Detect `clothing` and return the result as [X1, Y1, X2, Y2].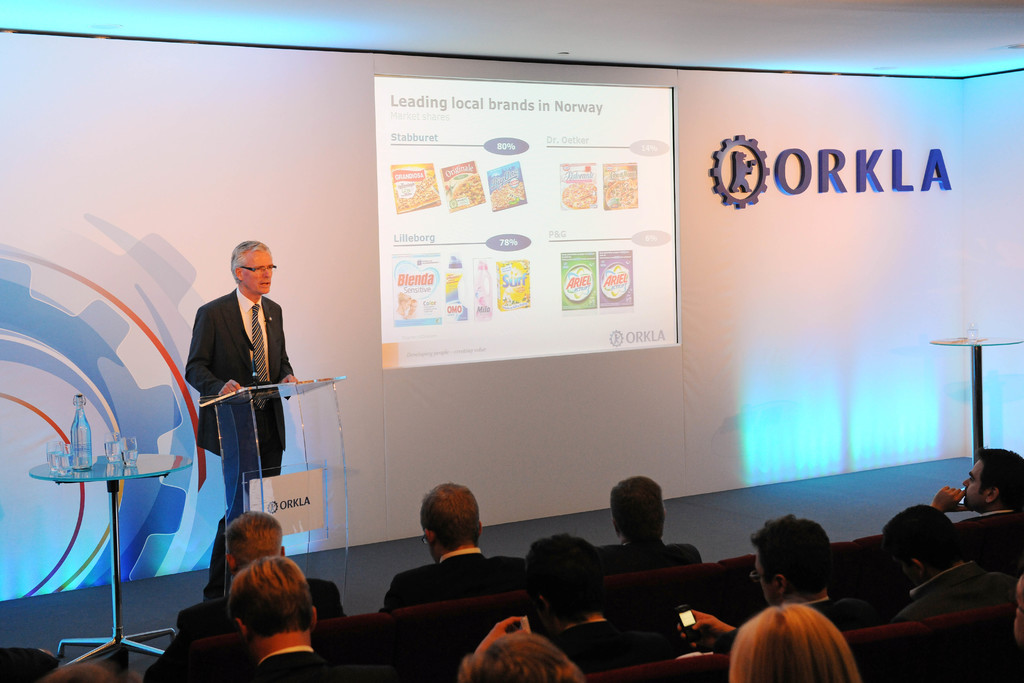
[595, 545, 703, 573].
